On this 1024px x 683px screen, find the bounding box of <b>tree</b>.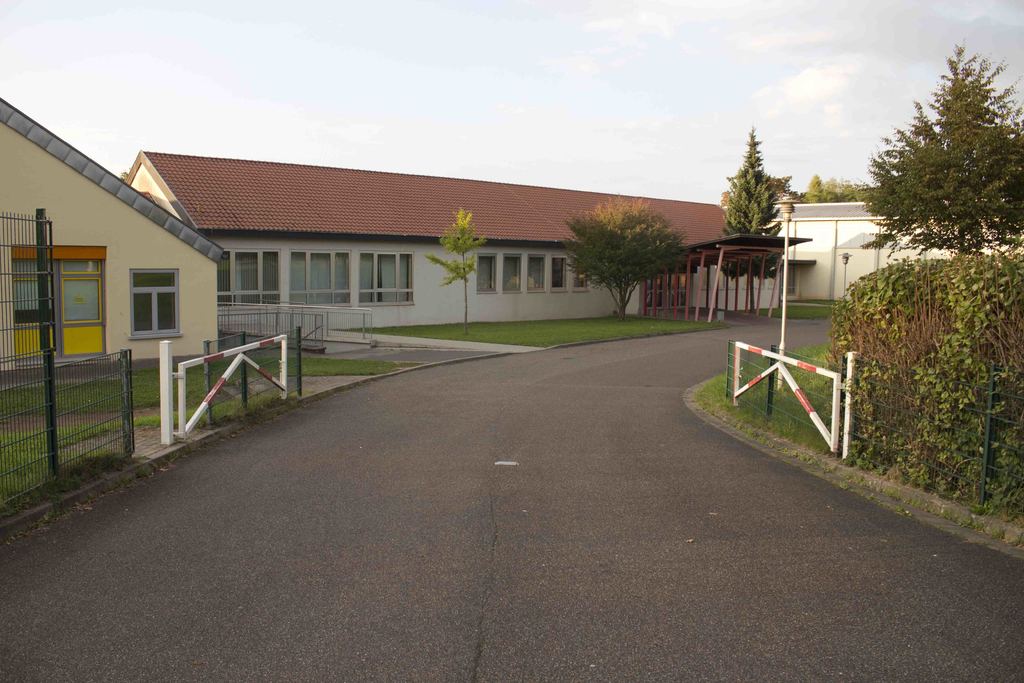
Bounding box: {"left": 712, "top": 125, "right": 788, "bottom": 318}.
